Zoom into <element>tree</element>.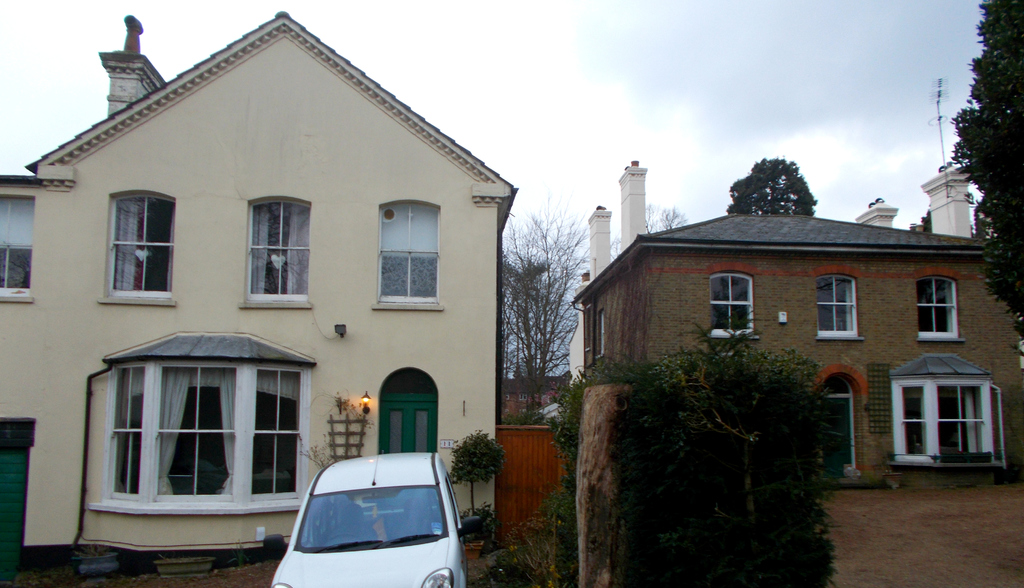
Zoom target: left=730, top=143, right=836, bottom=211.
